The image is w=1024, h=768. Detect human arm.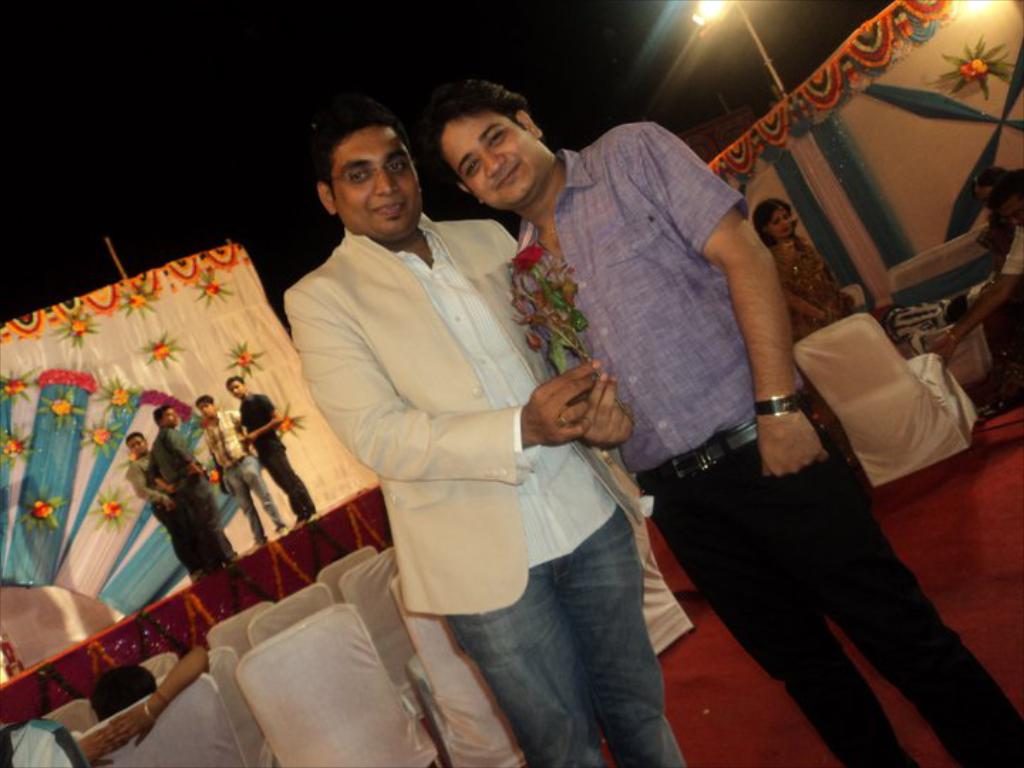
Detection: box(240, 398, 289, 449).
